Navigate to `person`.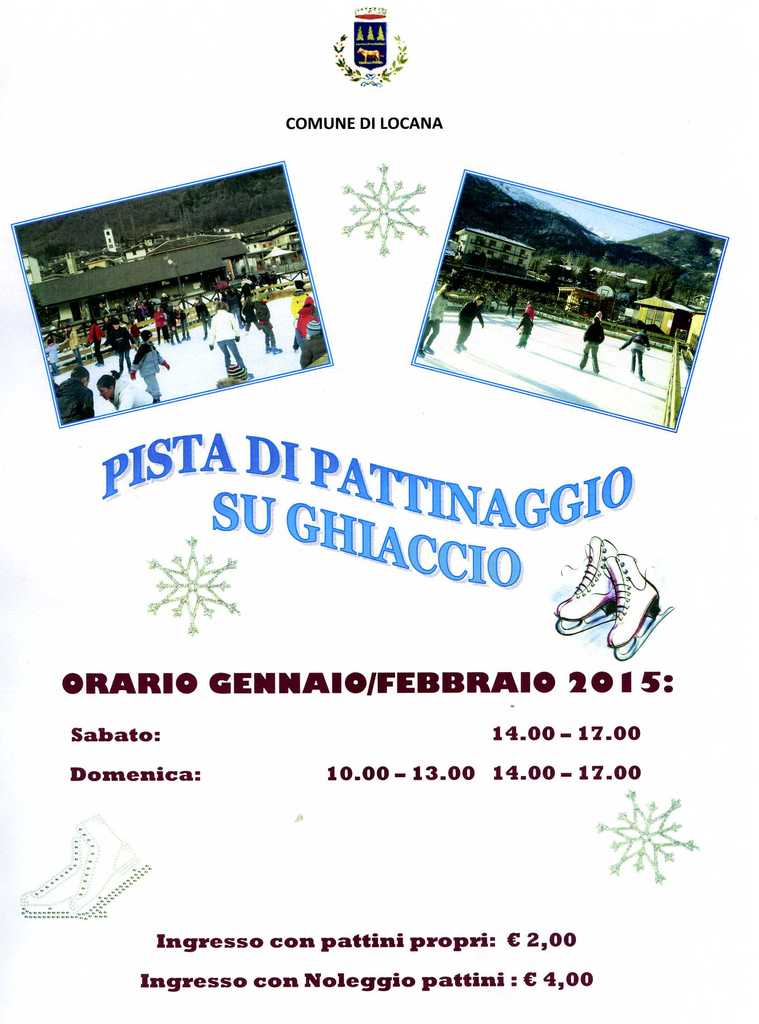
Navigation target: bbox(619, 328, 649, 378).
